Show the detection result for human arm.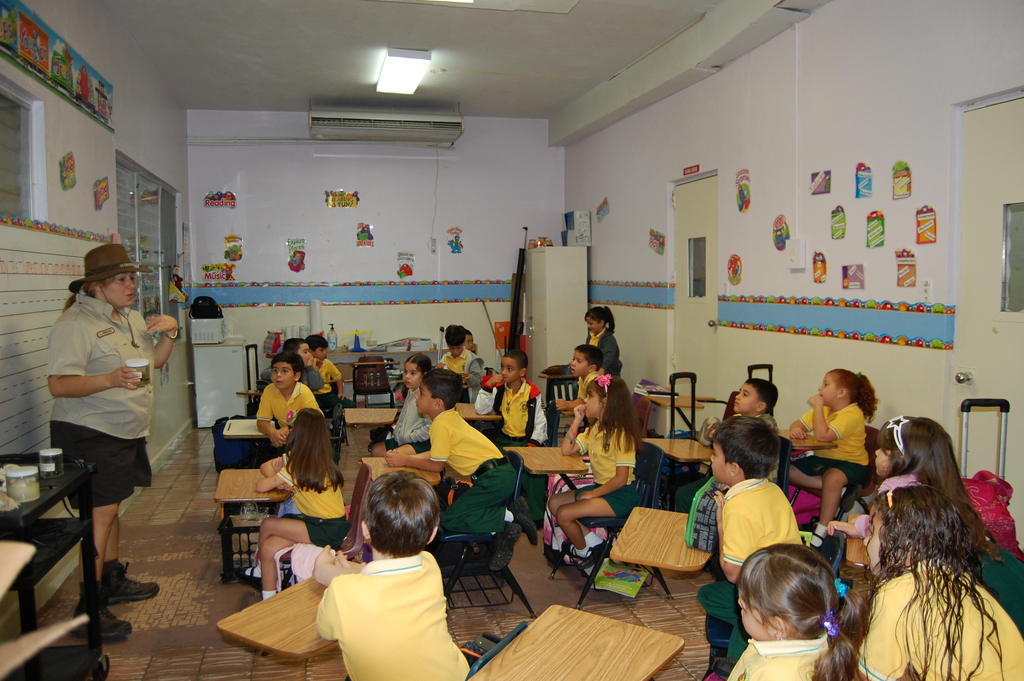
crop(474, 372, 508, 416).
